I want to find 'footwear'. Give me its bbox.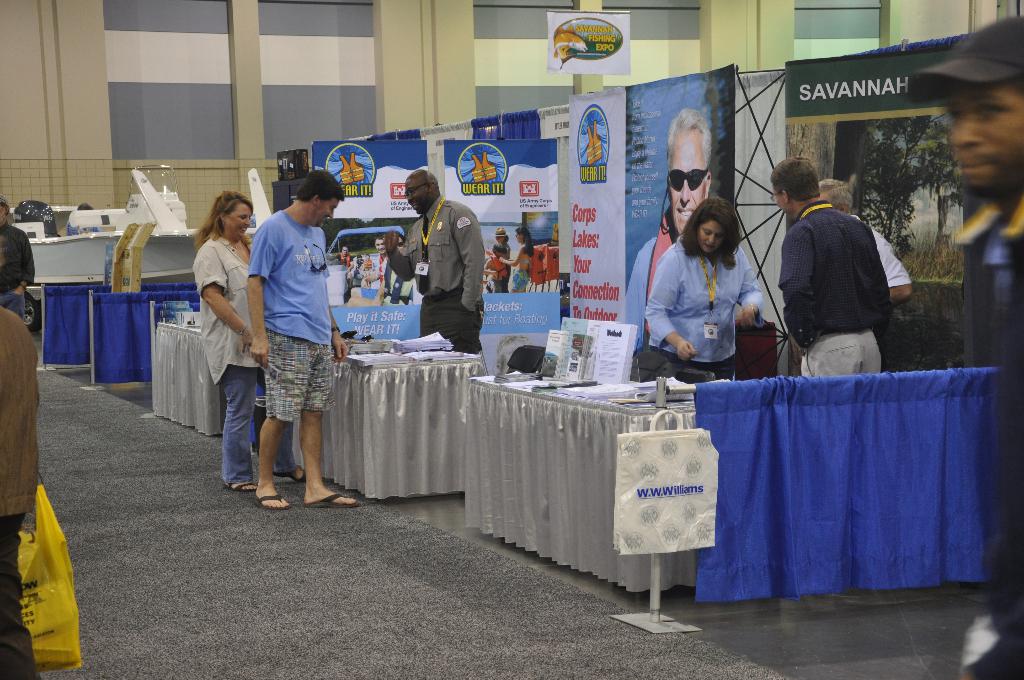
[x1=275, y1=467, x2=308, y2=481].
